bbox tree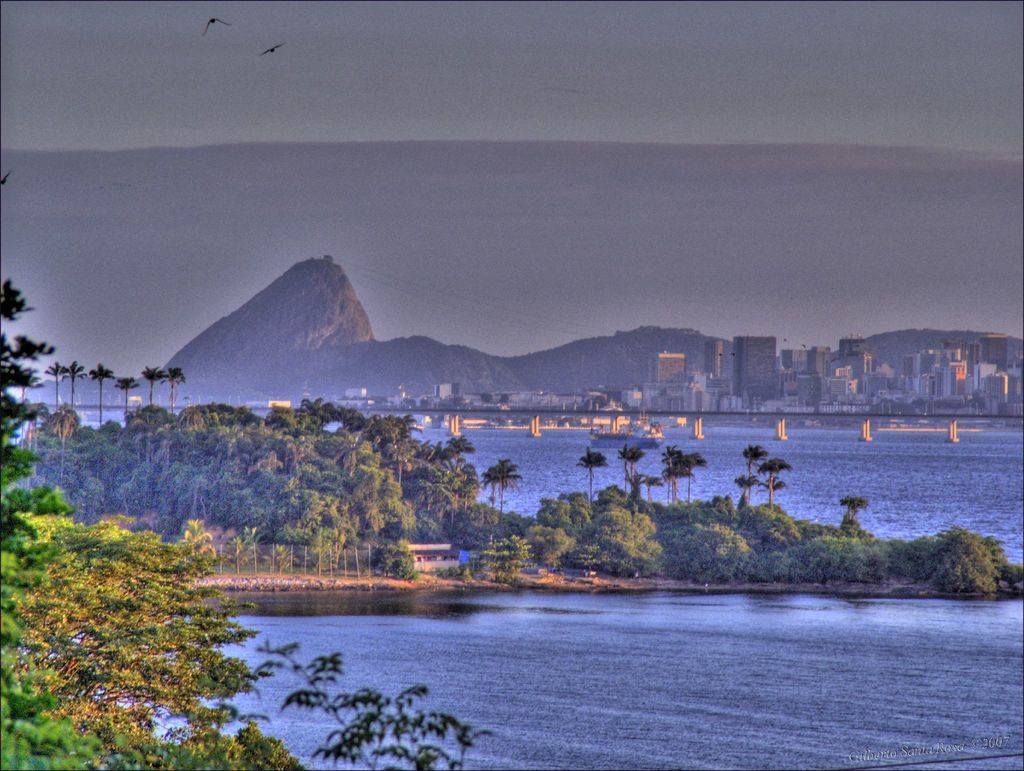
detection(743, 442, 766, 493)
